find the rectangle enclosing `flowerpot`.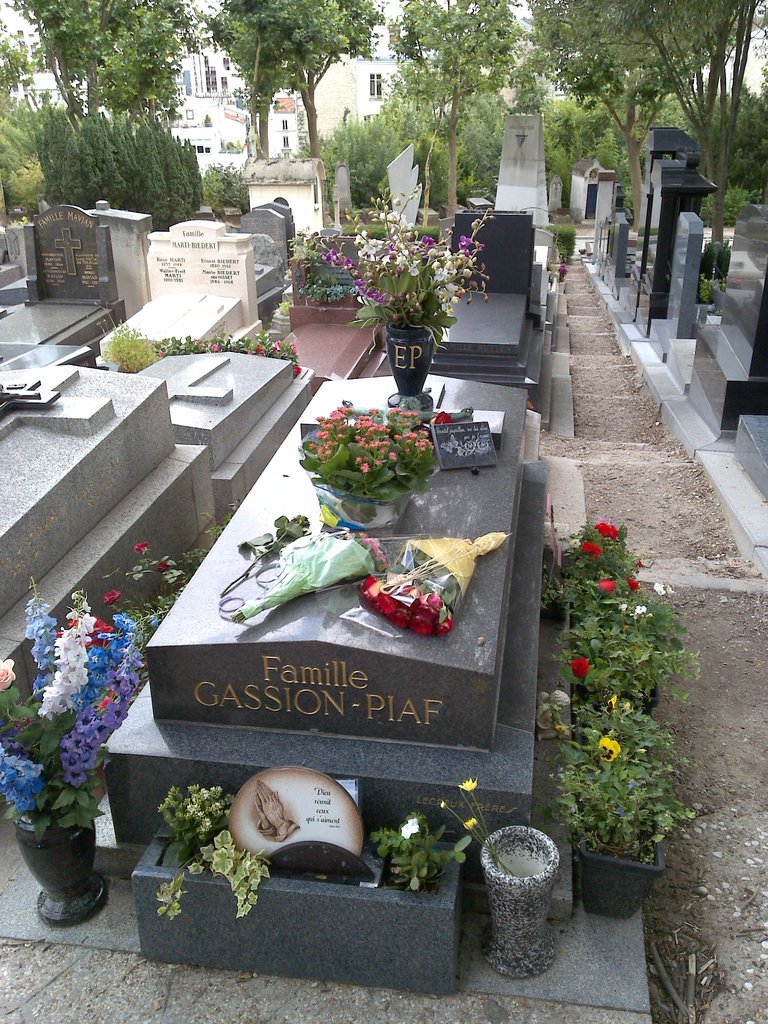
9:809:109:927.
